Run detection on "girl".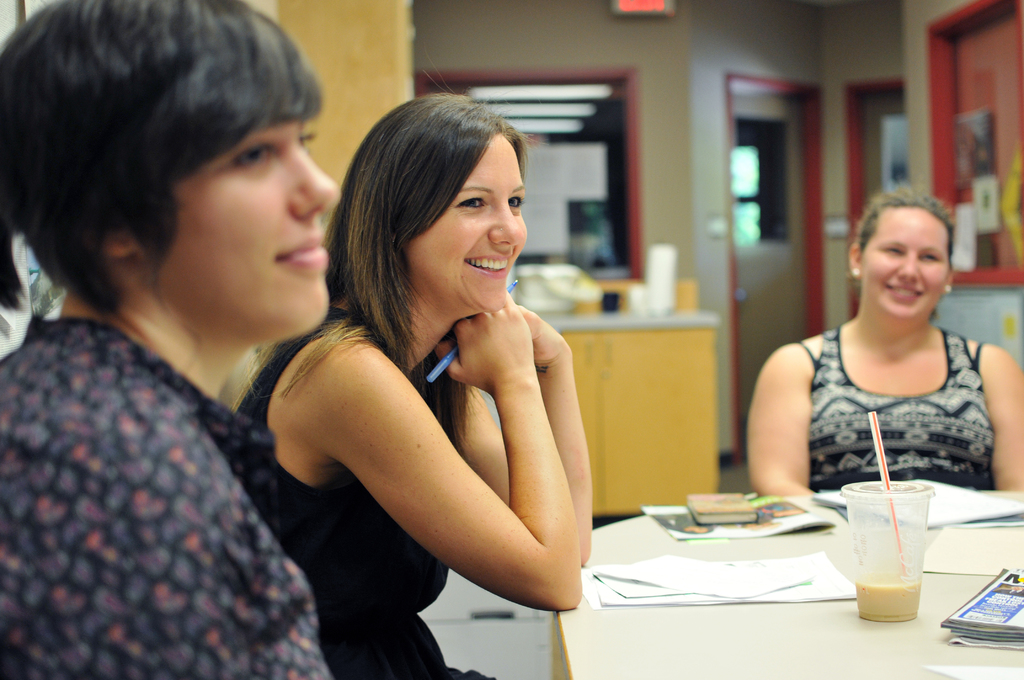
Result: 748/194/1023/505.
